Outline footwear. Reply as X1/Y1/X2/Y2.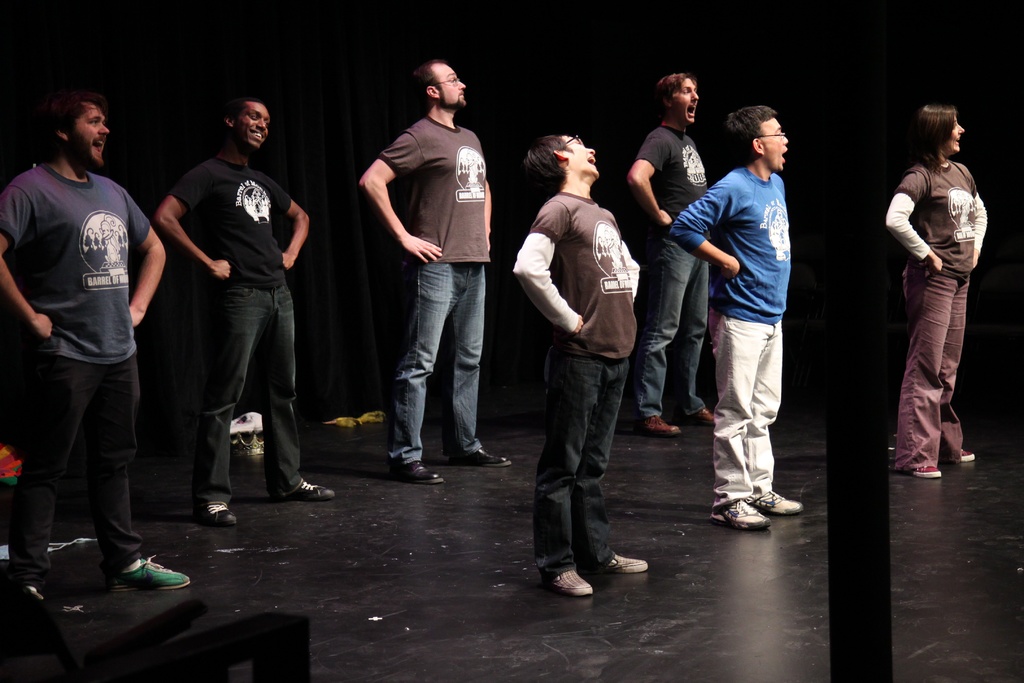
745/491/804/518.
